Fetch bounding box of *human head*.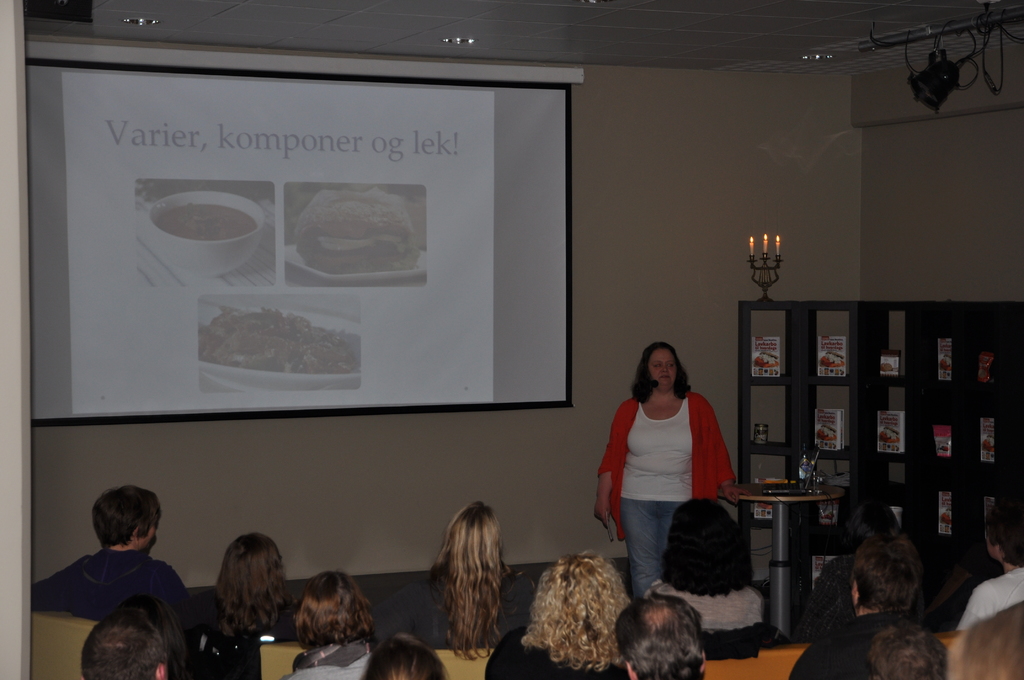
Bbox: box=[360, 633, 446, 679].
